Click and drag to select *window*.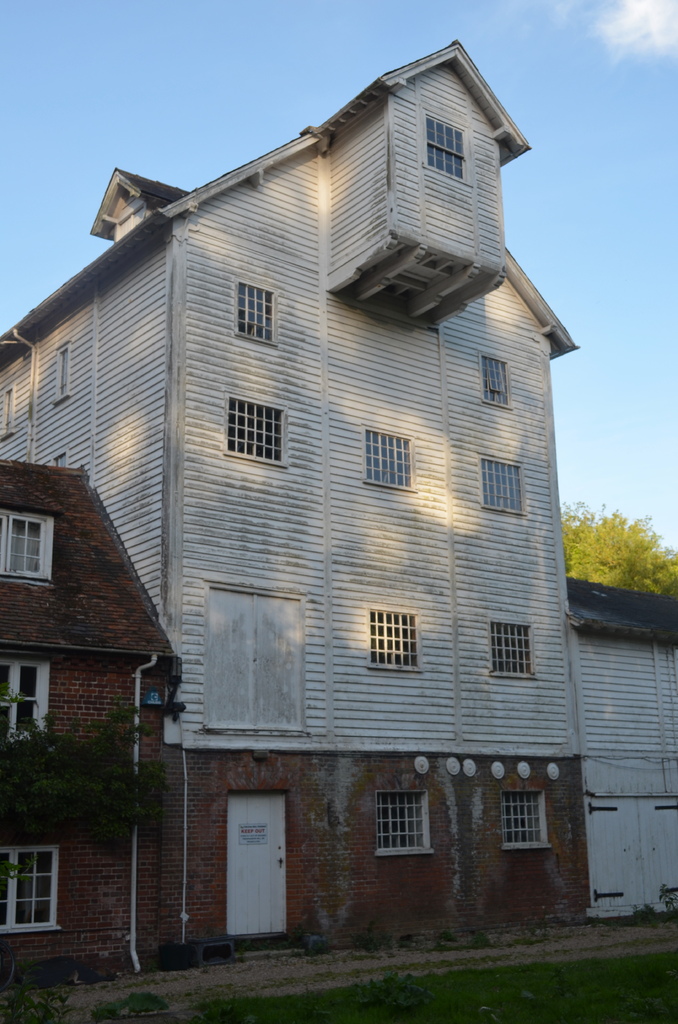
Selection: left=0, top=640, right=63, bottom=757.
